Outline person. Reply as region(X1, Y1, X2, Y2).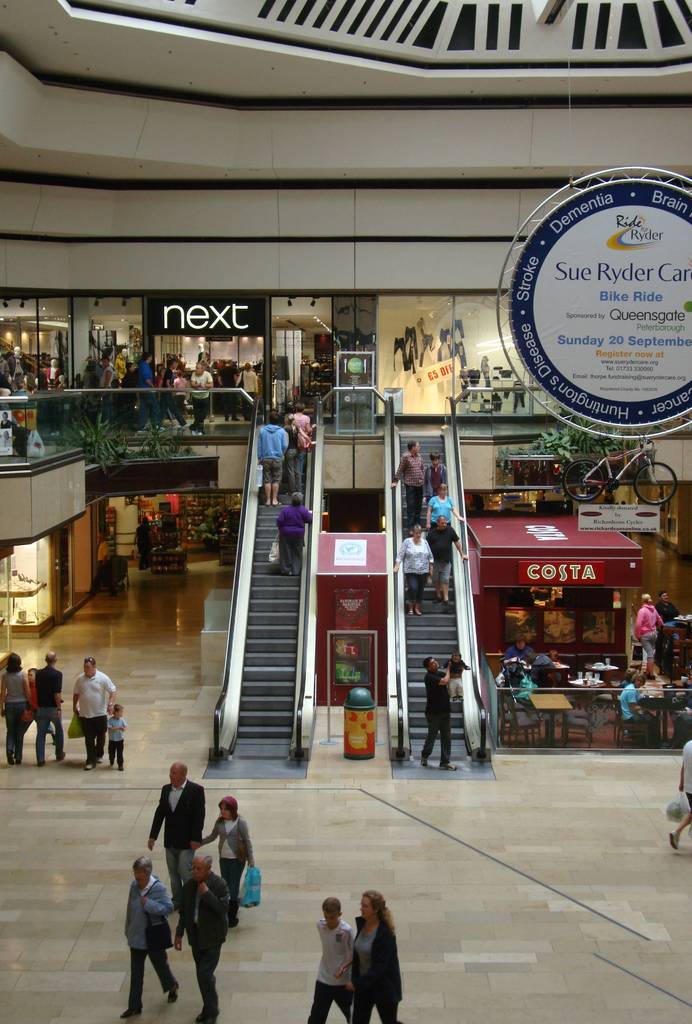
region(30, 653, 61, 767).
